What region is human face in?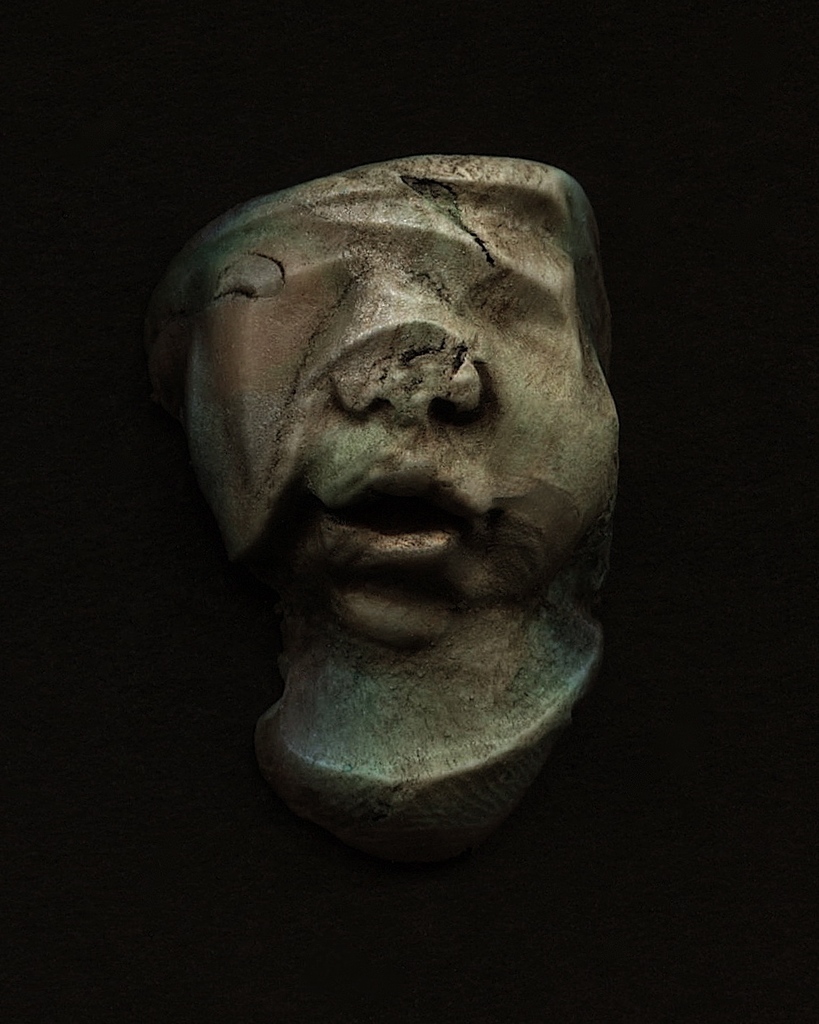
<bbox>145, 148, 624, 642</bbox>.
